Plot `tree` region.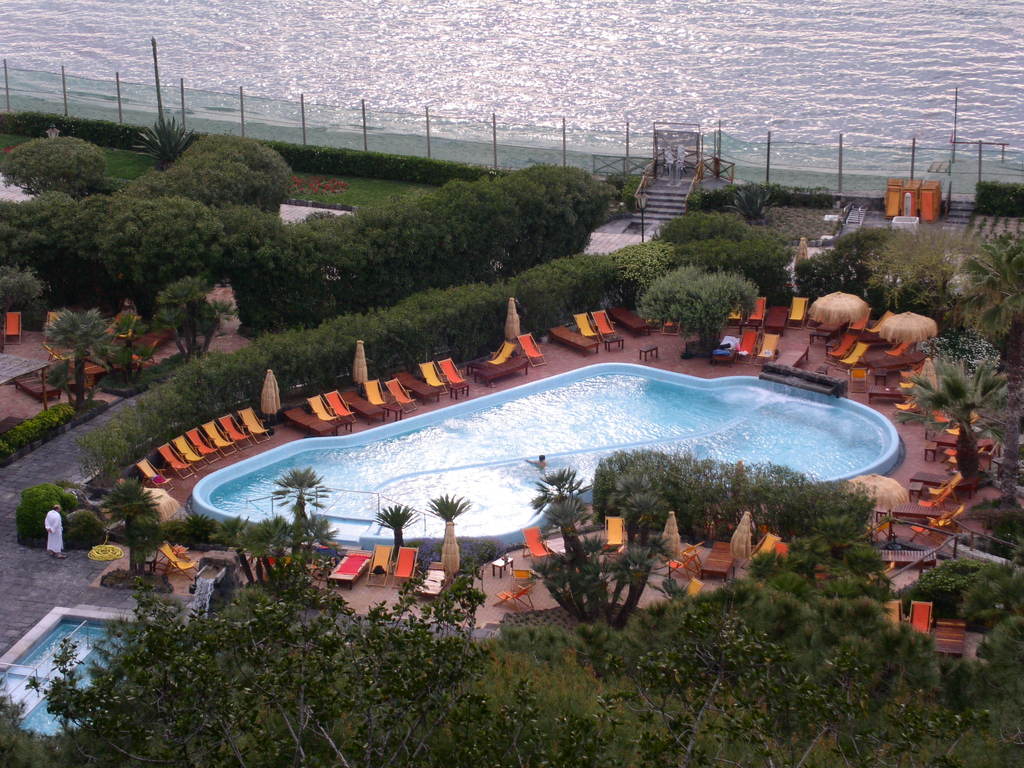
Plotted at [44, 307, 117, 410].
